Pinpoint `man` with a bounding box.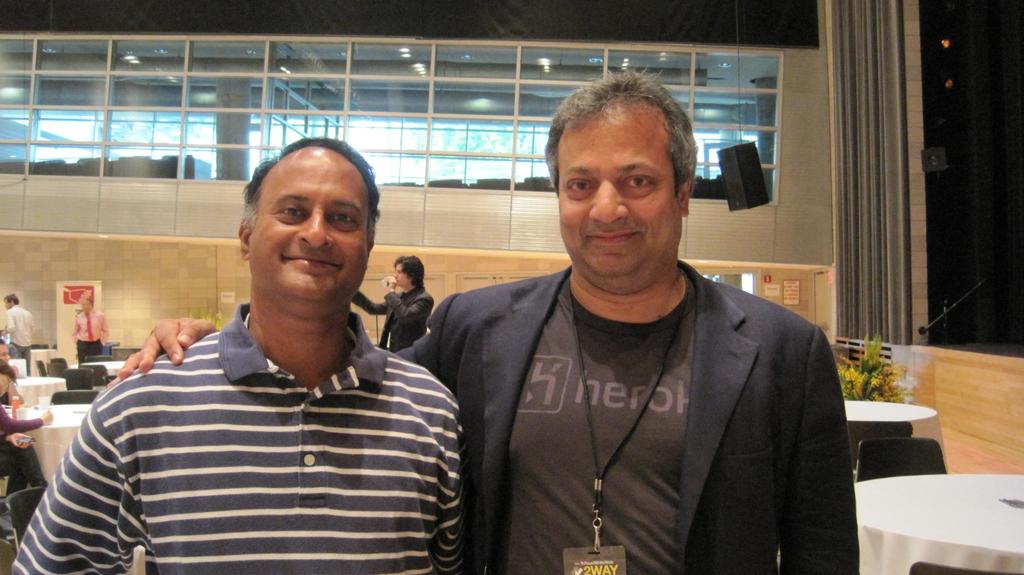
pyautogui.locateOnScreen(5, 289, 35, 353).
